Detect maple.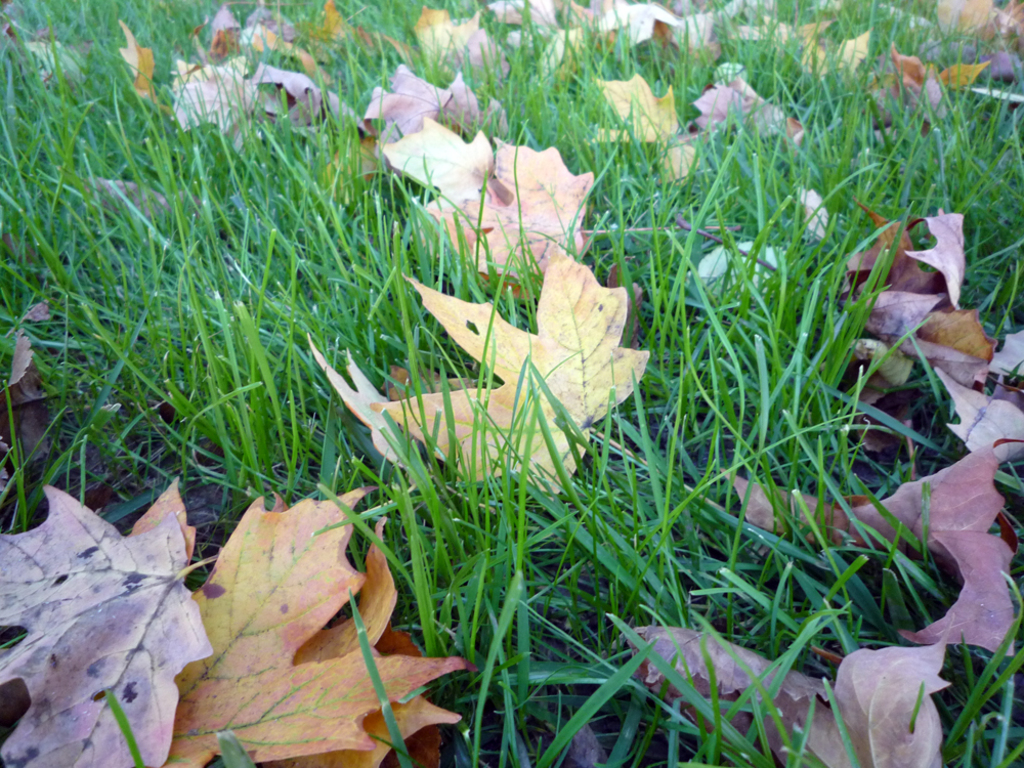
Detected at x1=0 y1=488 x2=223 y2=767.
